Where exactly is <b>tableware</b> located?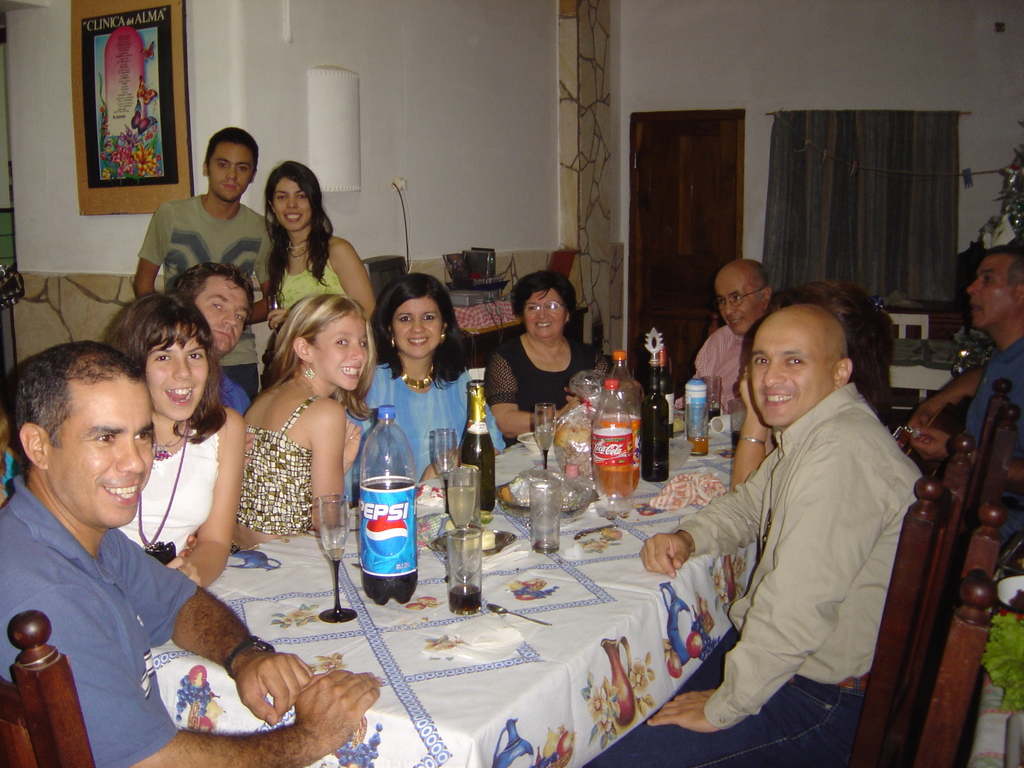
Its bounding box is box=[313, 495, 362, 624].
